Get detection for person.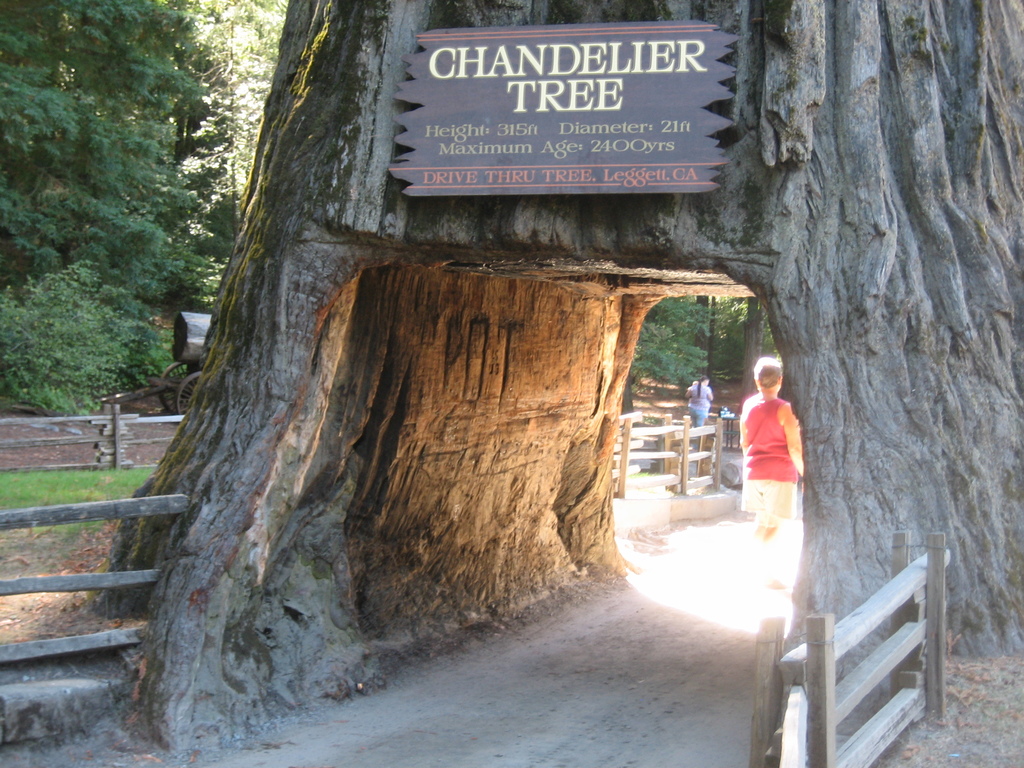
Detection: [left=683, top=376, right=710, bottom=425].
